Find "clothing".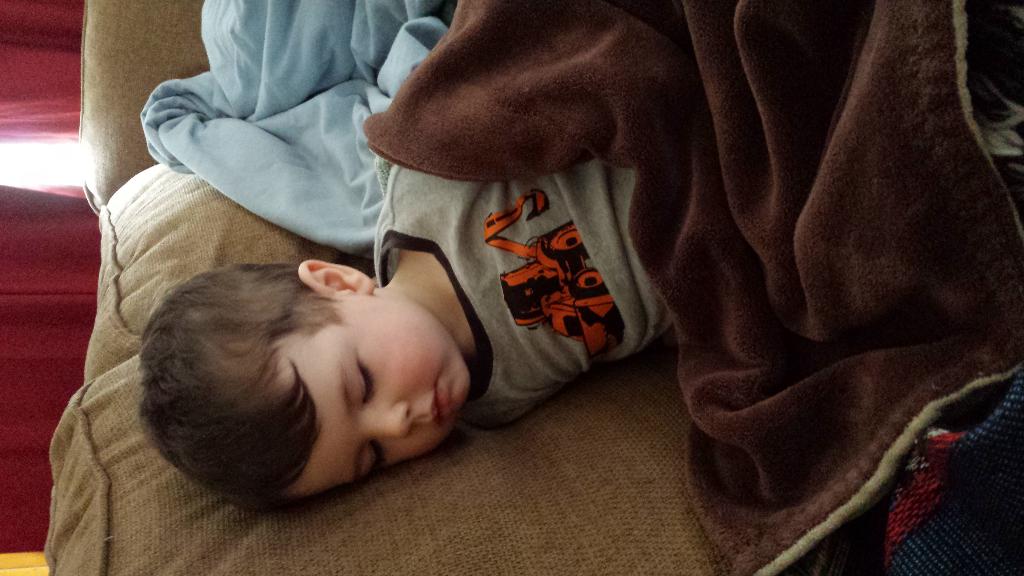
bbox=[350, 69, 683, 451].
